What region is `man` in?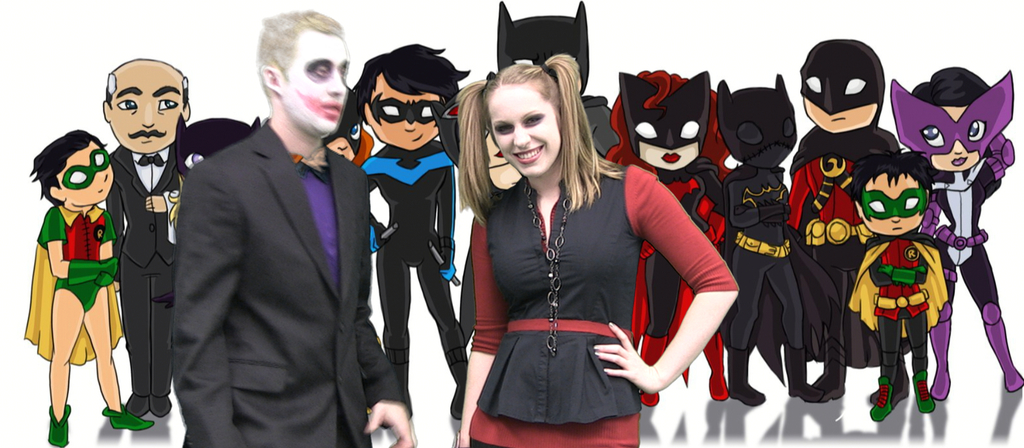
[x1=99, y1=56, x2=194, y2=413].
